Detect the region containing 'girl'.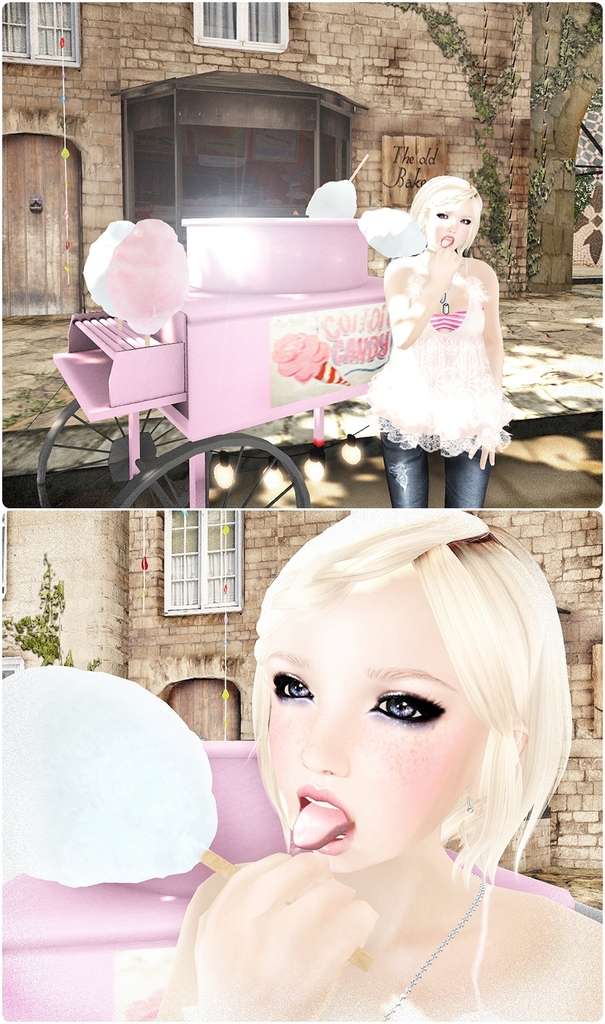
locate(363, 173, 518, 506).
